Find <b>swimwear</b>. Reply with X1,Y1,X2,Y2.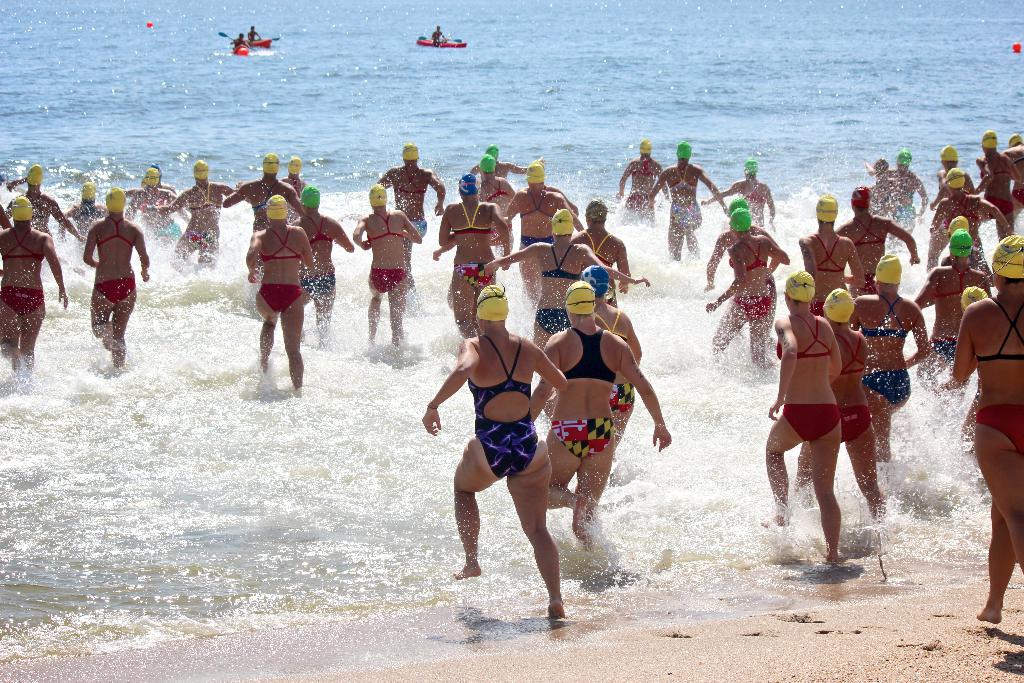
465,333,539,482.
